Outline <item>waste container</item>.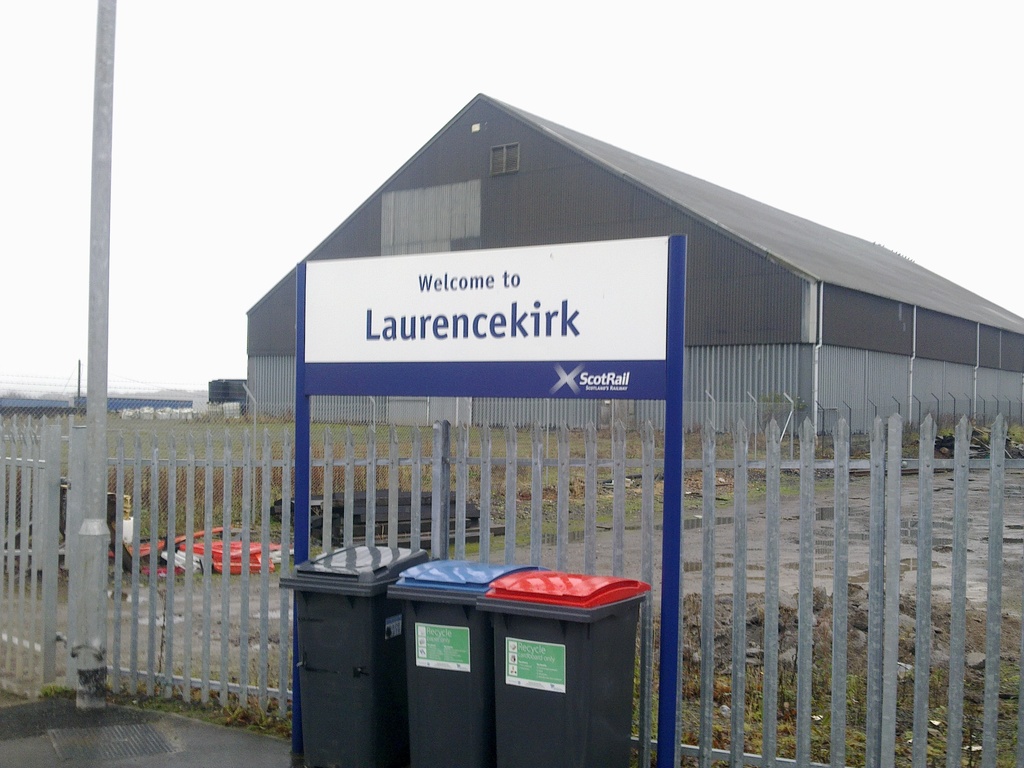
Outline: box=[388, 559, 543, 767].
